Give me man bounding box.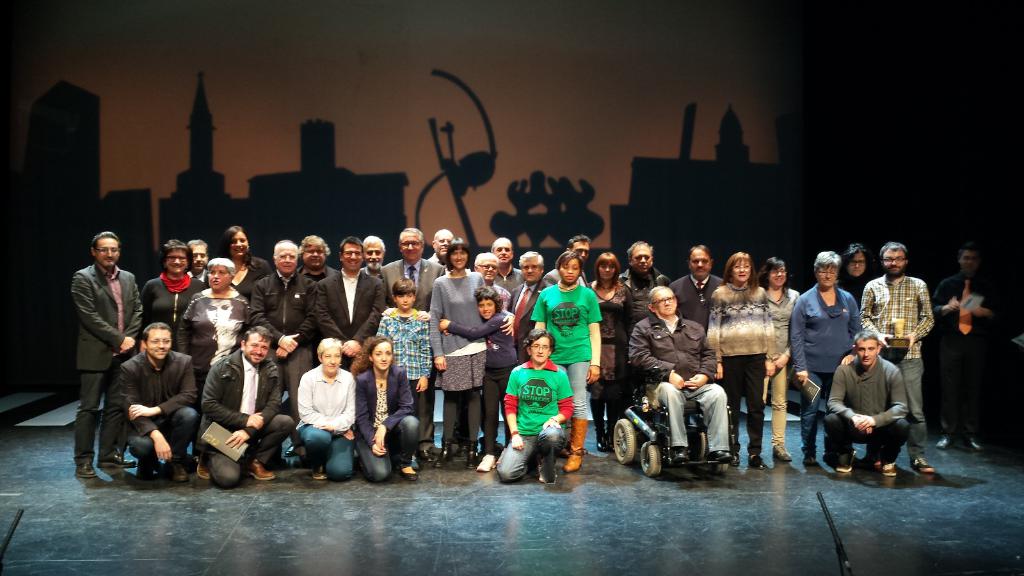
(310,234,387,372).
